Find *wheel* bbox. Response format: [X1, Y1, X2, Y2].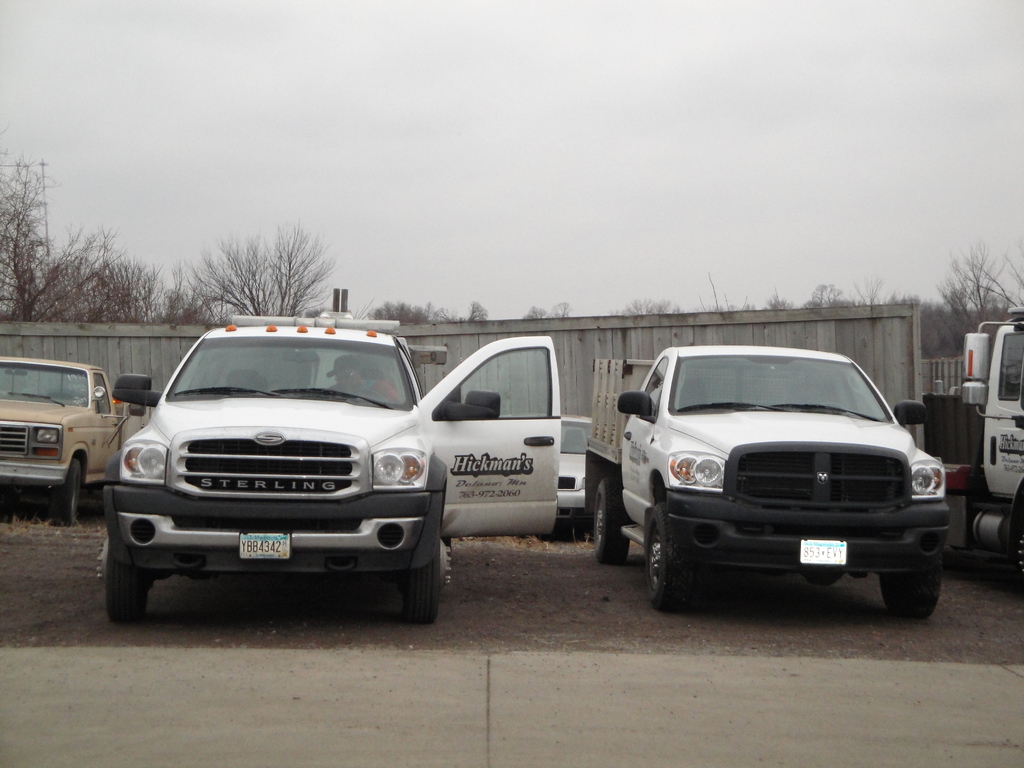
[97, 539, 150, 625].
